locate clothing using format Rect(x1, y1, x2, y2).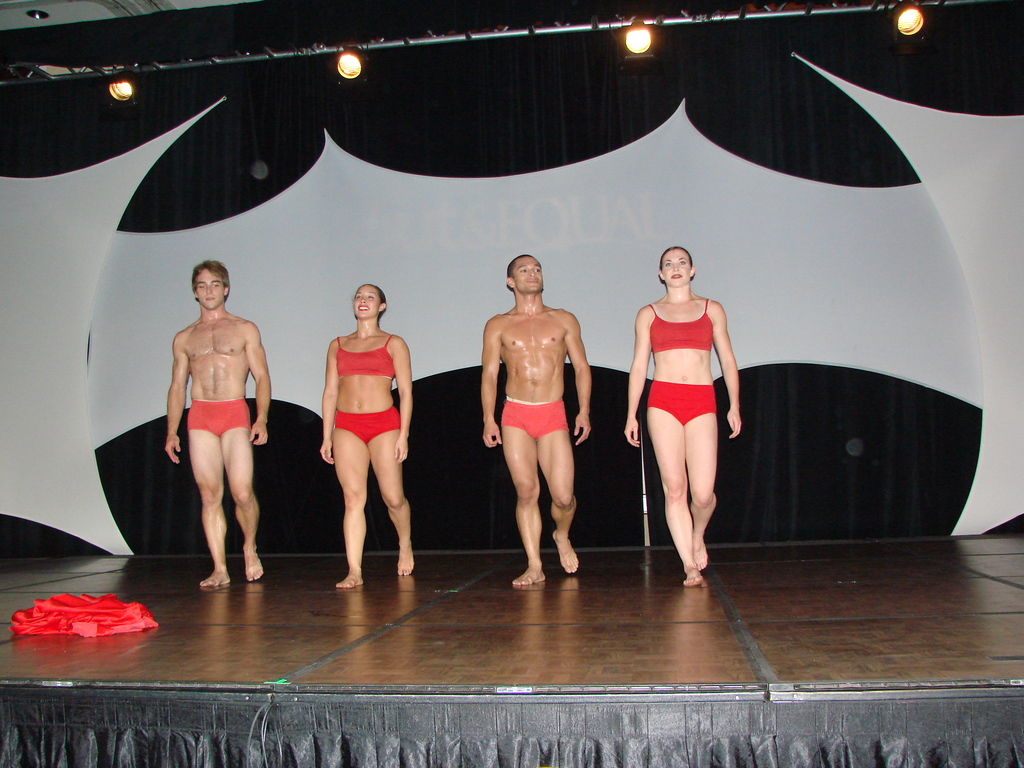
Rect(312, 299, 405, 539).
